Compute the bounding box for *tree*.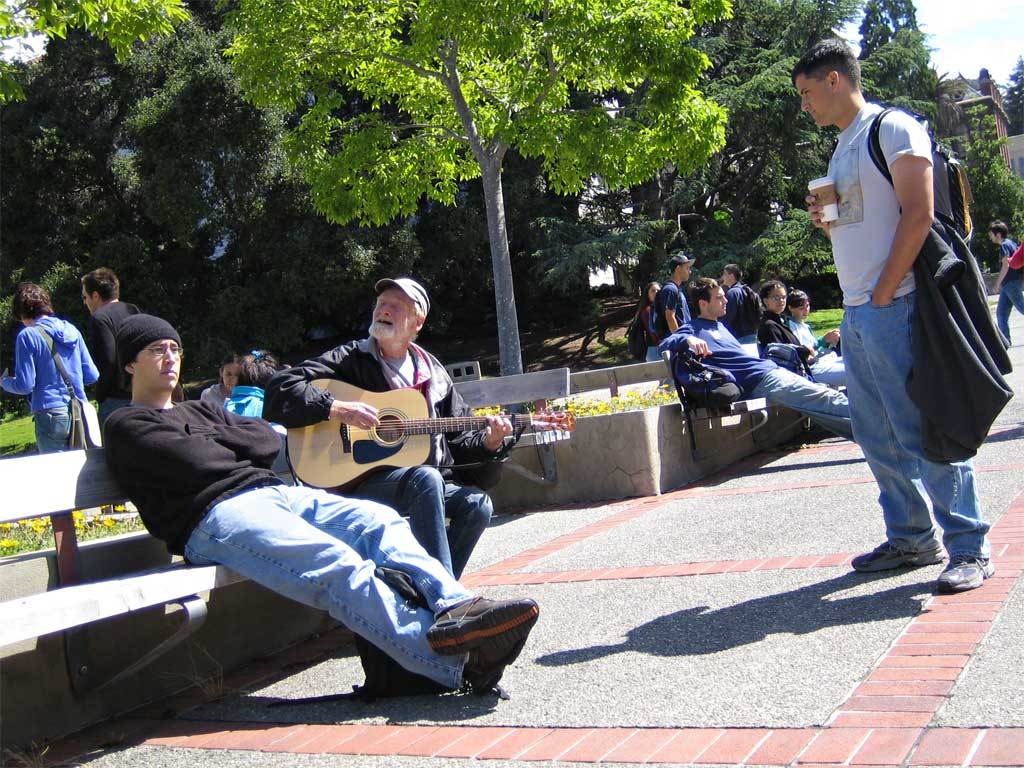
locate(222, 0, 723, 372).
